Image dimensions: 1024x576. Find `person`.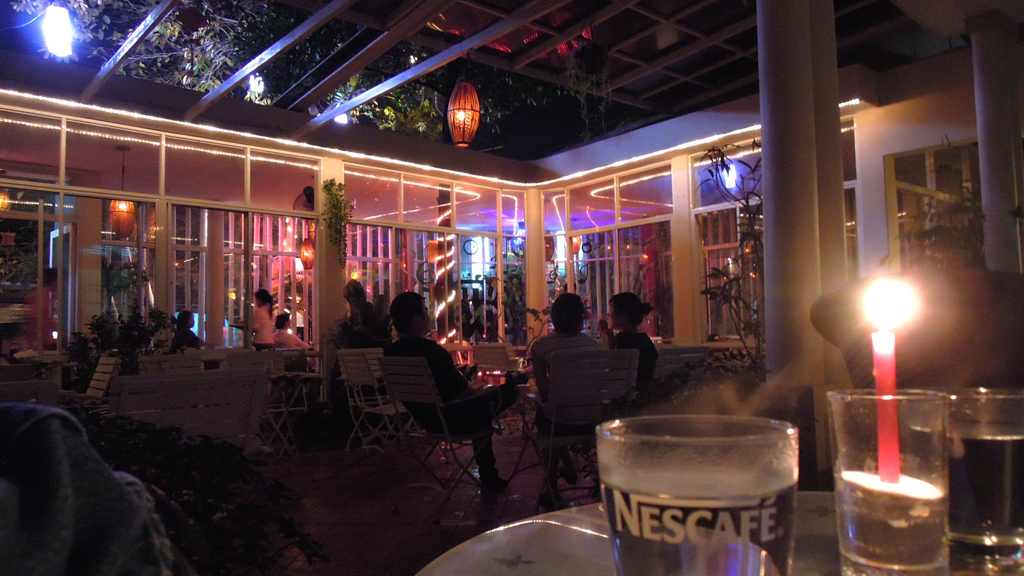
169, 308, 211, 357.
